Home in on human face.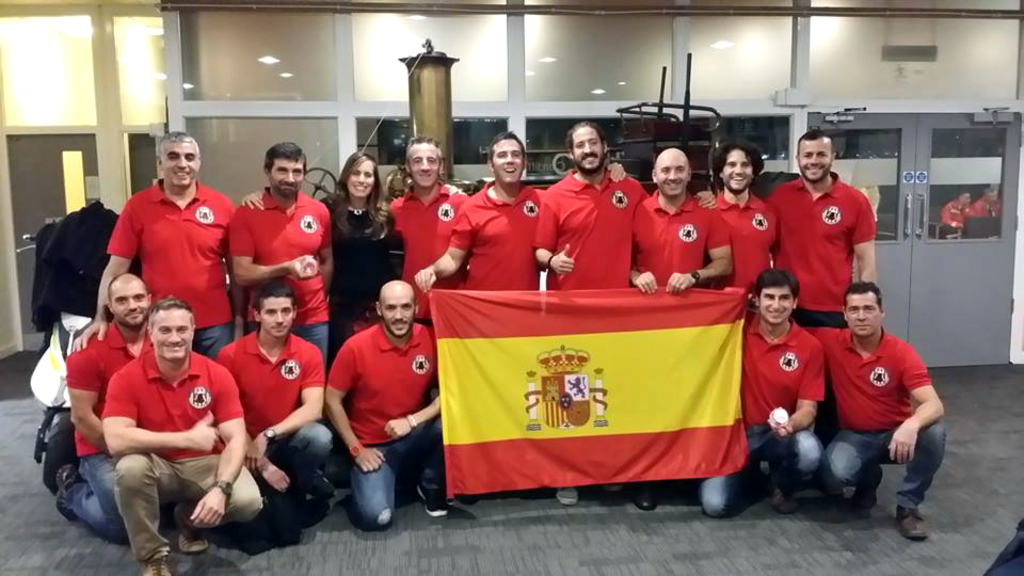
Homed in at pyautogui.locateOnScreen(757, 285, 795, 323).
